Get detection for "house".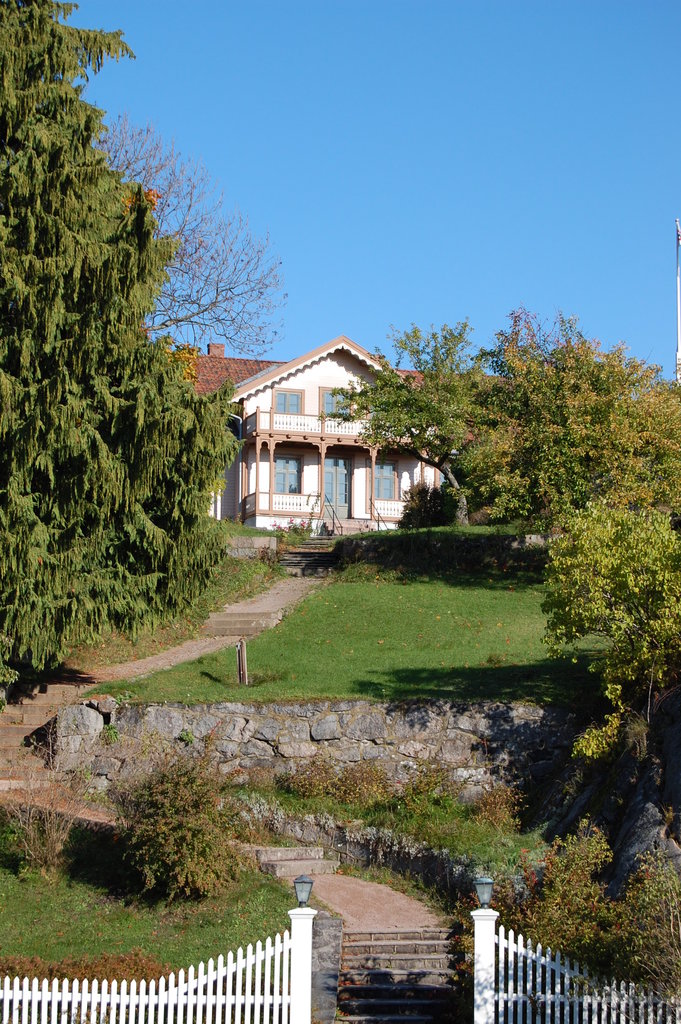
Detection: 224 338 469 564.
